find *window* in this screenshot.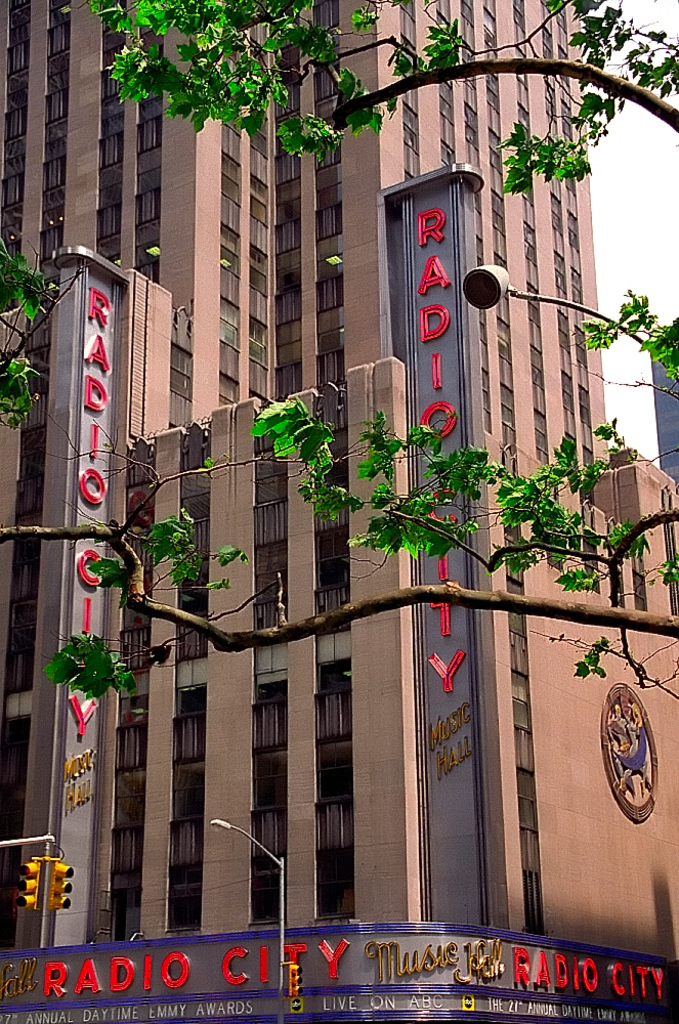
The bounding box for *window* is select_region(27, 298, 48, 352).
